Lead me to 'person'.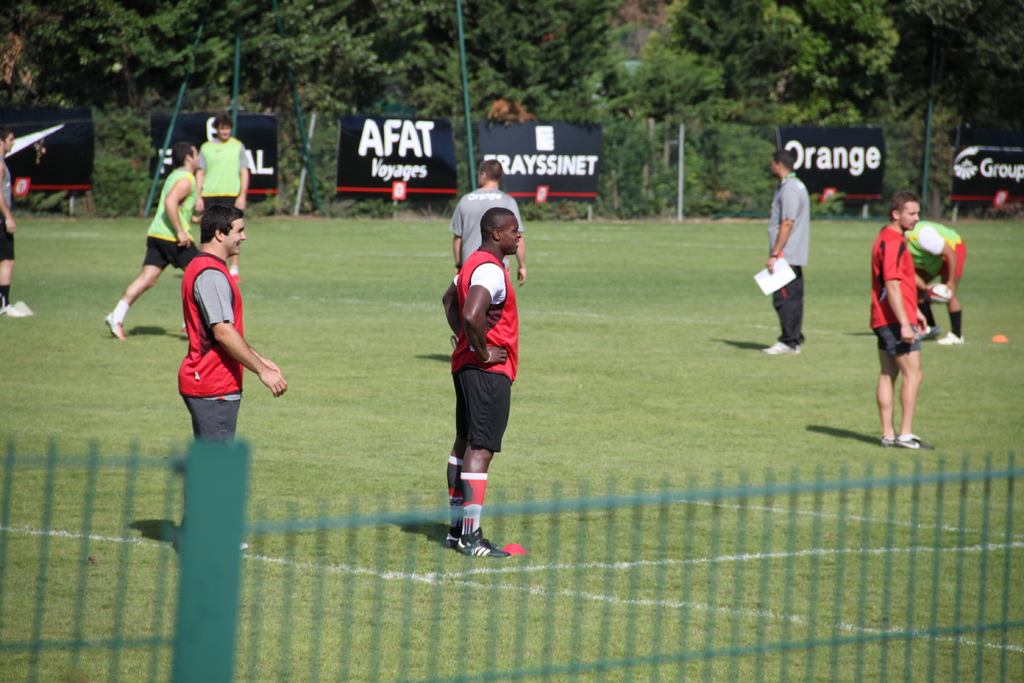
Lead to detection(0, 123, 29, 322).
